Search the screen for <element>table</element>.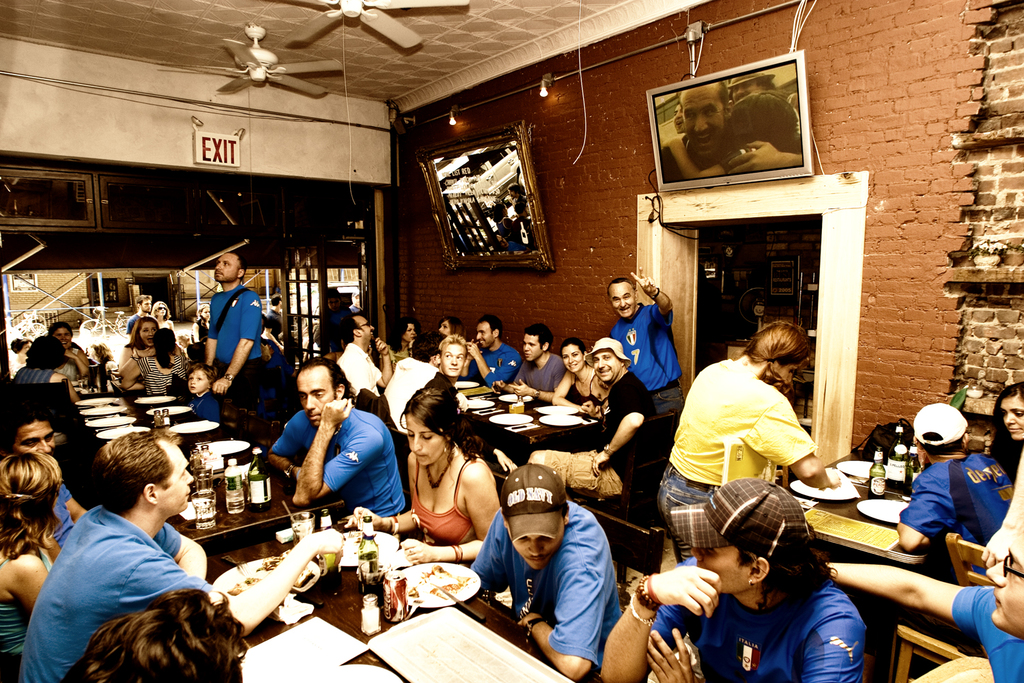
Found at Rect(771, 446, 937, 563).
